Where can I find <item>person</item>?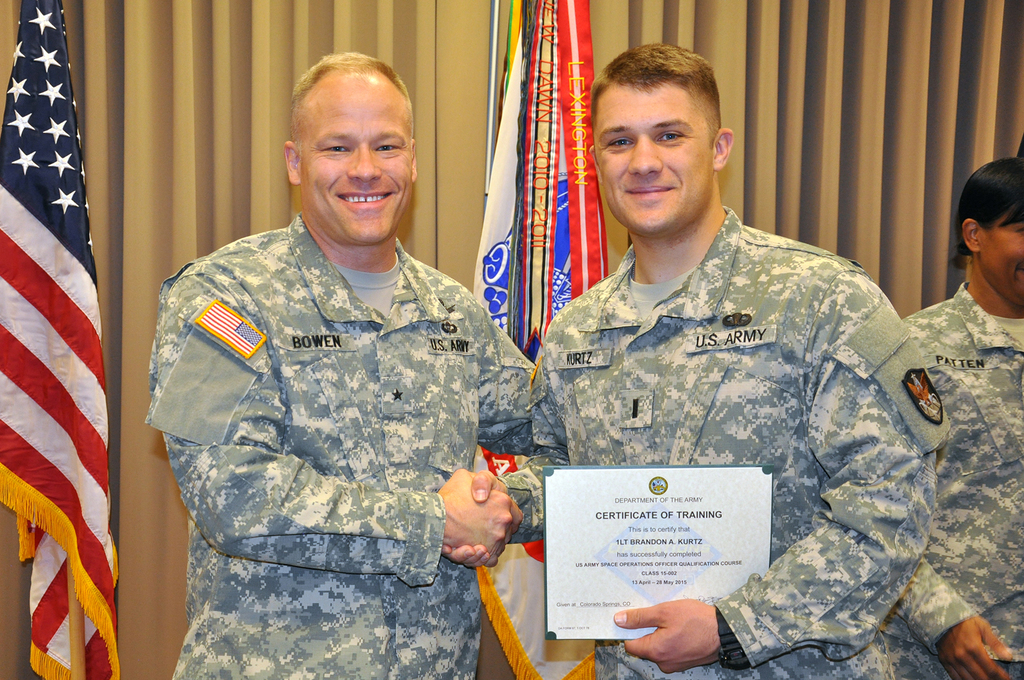
You can find it at 443/40/954/679.
